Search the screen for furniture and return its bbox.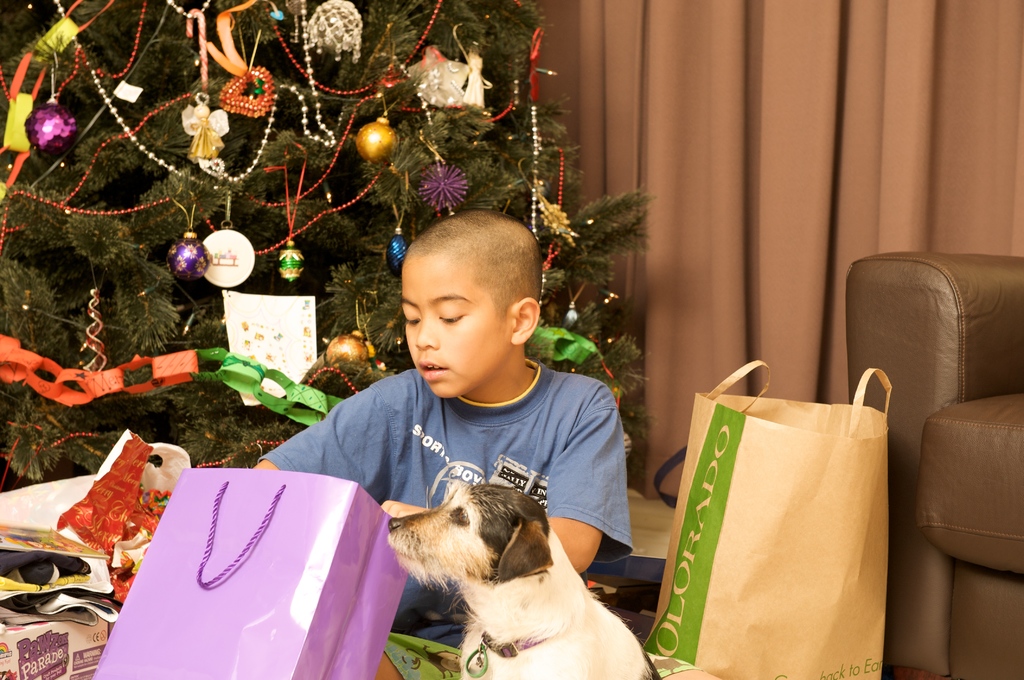
Found: detection(1, 473, 99, 530).
